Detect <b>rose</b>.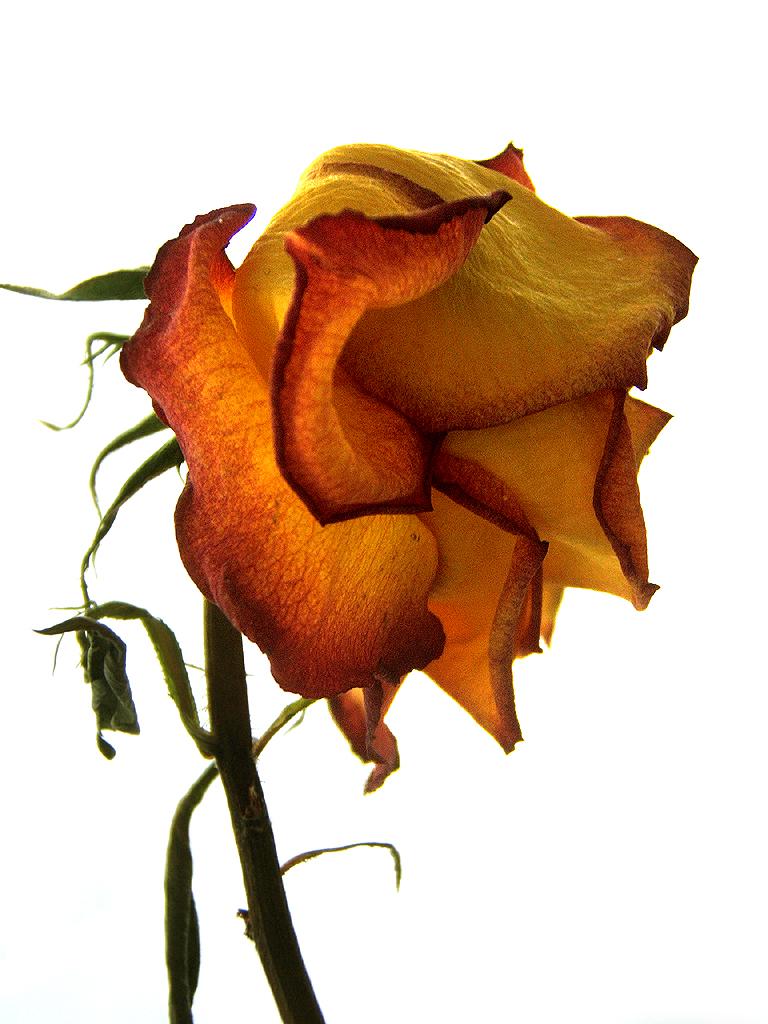
Detected at 122/140/703/794.
